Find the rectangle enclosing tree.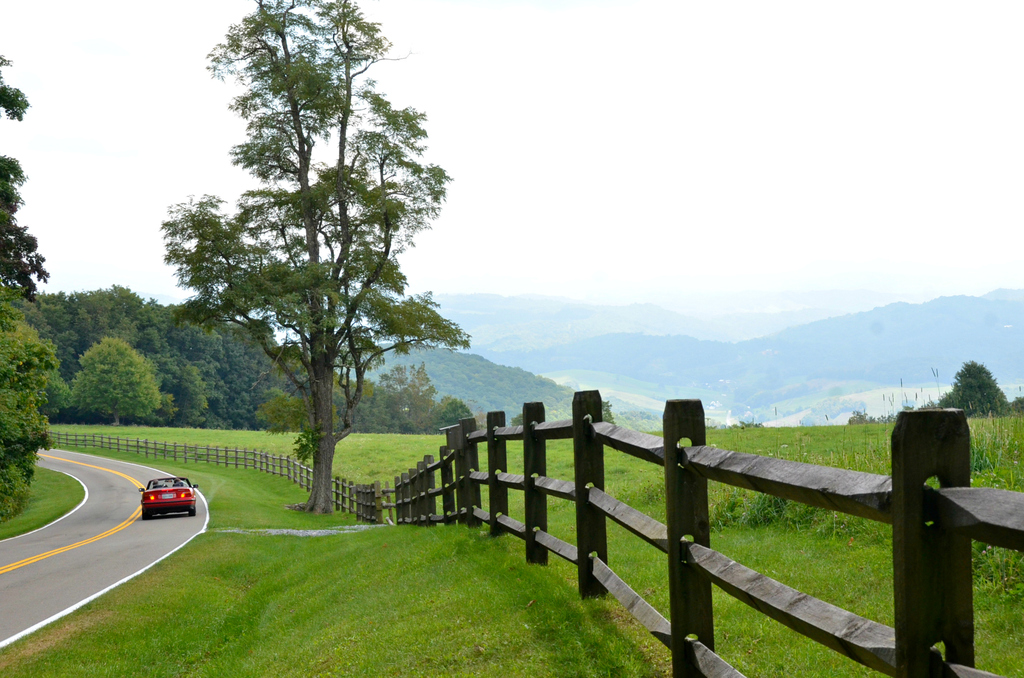
[36, 282, 173, 353].
